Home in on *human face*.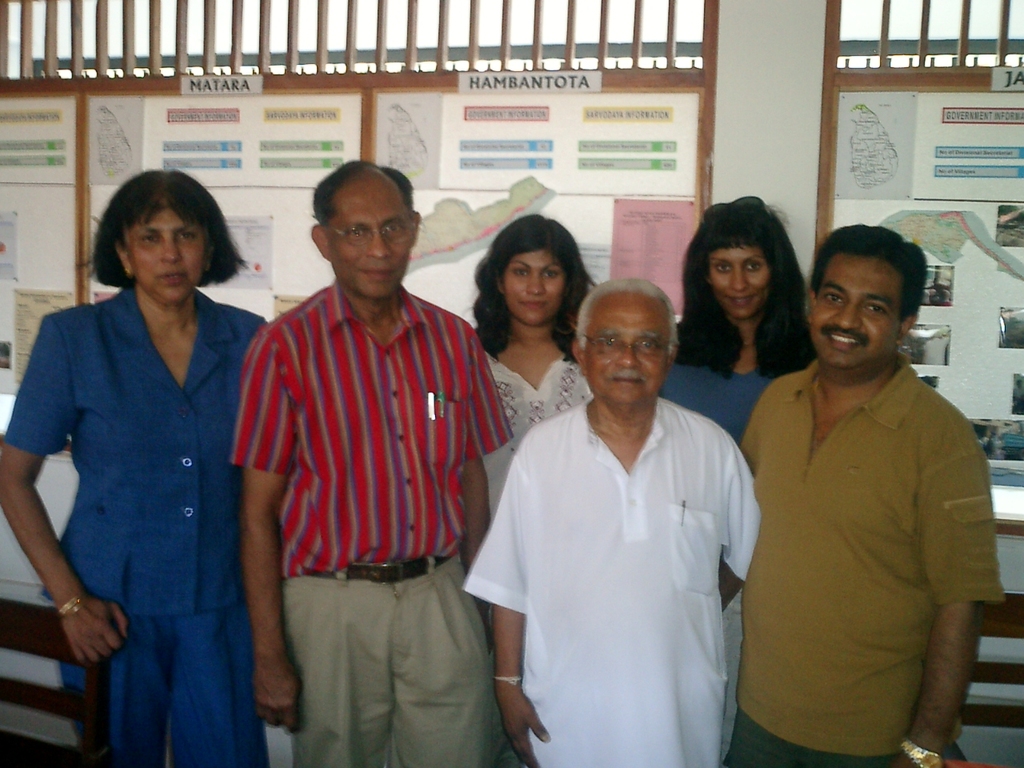
Homed in at crop(802, 258, 904, 370).
